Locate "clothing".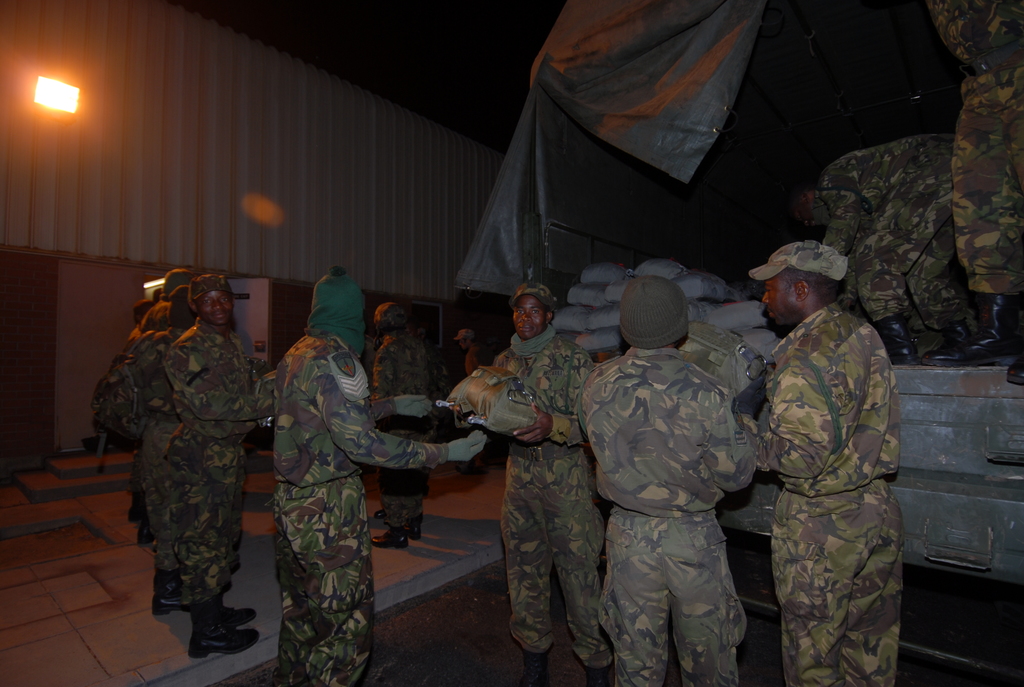
Bounding box: left=383, top=336, right=422, bottom=542.
